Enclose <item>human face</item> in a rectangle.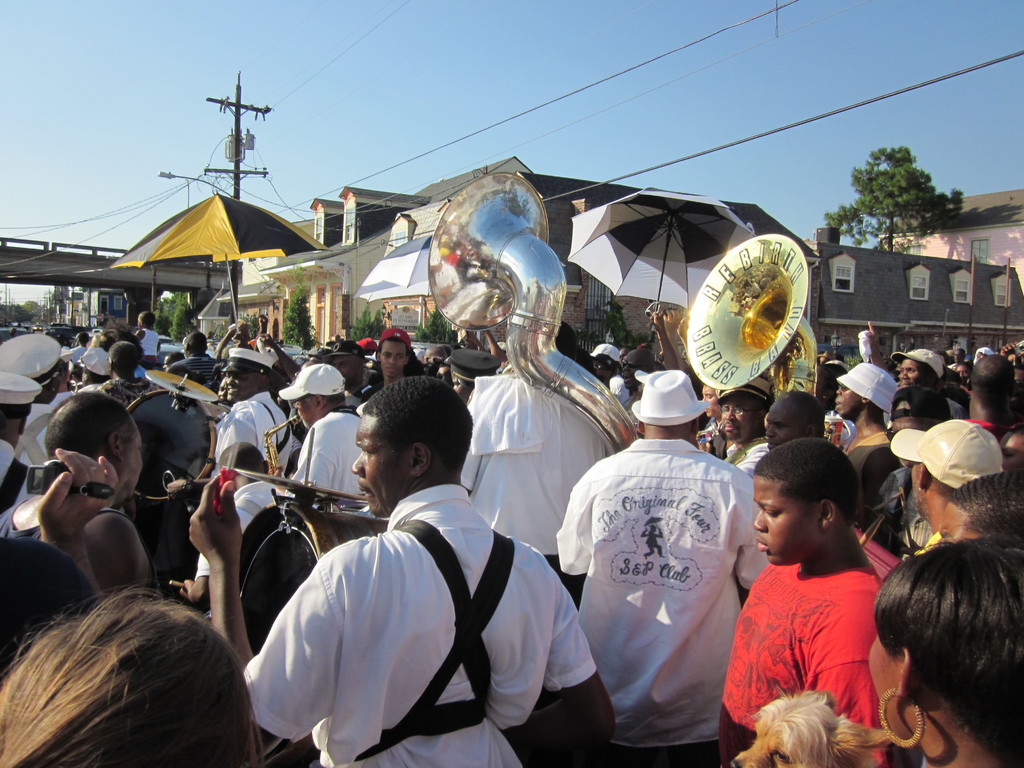
[294,397,321,429].
